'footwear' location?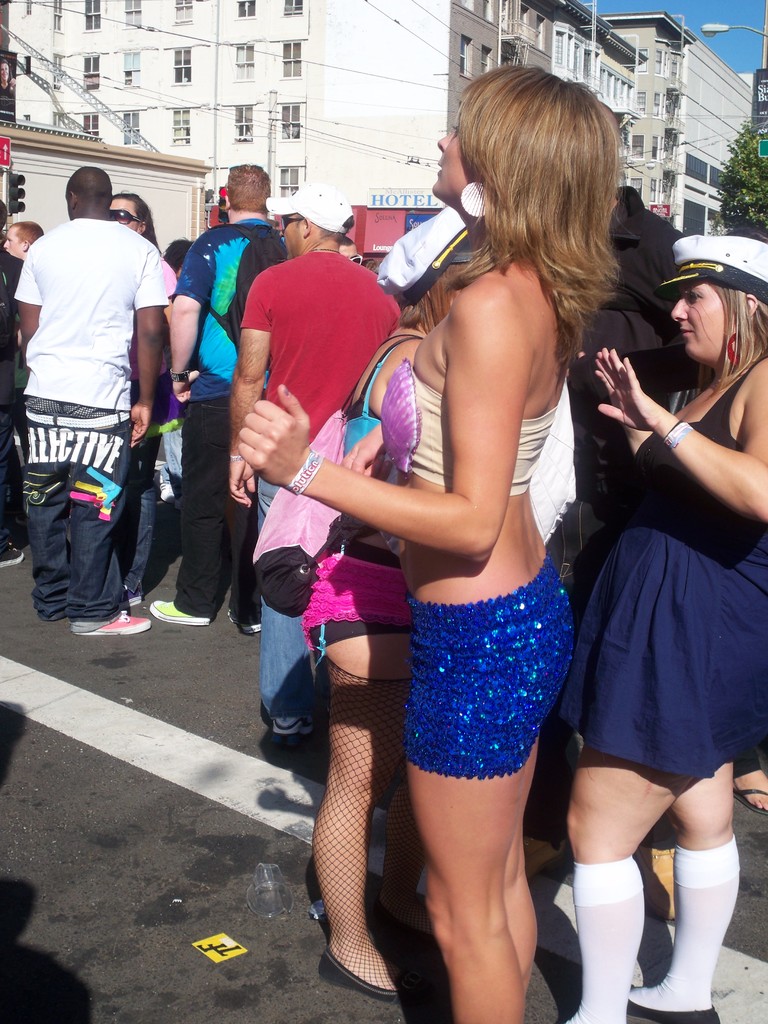
crop(149, 599, 207, 628)
